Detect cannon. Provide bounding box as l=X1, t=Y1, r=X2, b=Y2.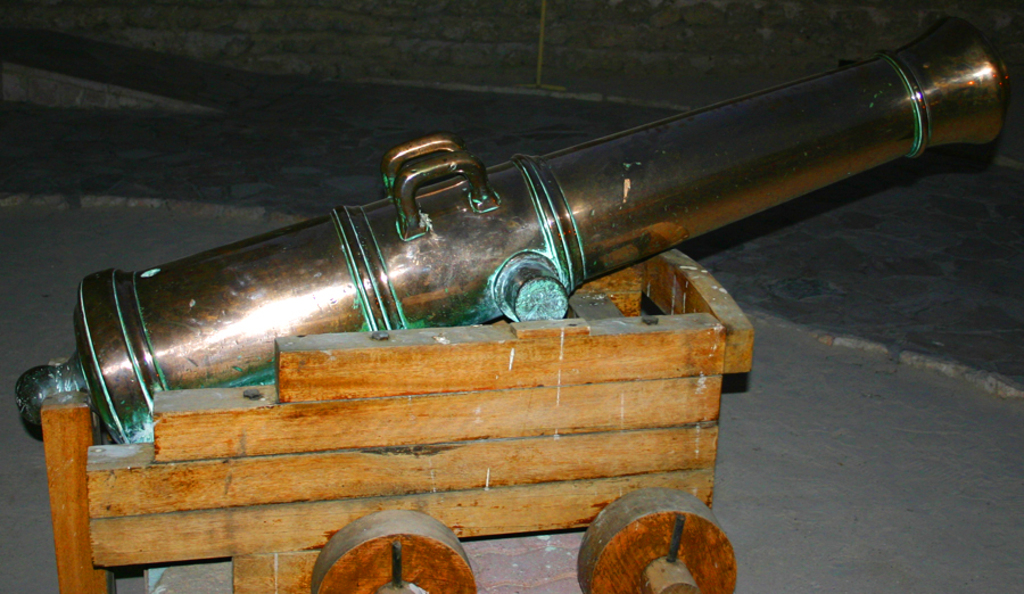
l=14, t=9, r=1014, b=593.
